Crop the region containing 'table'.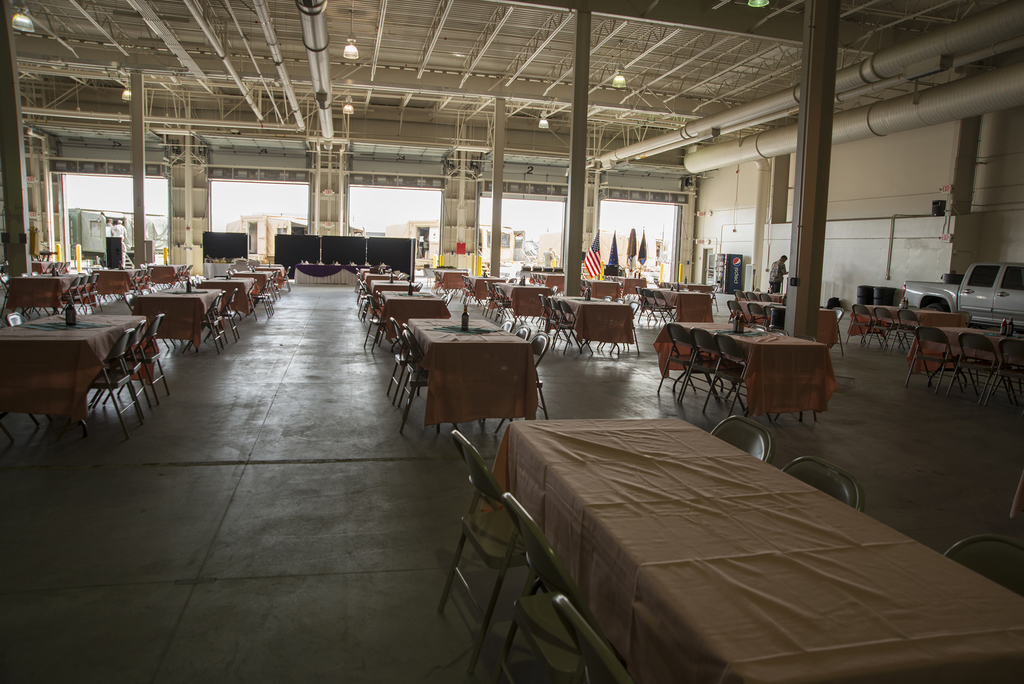
Crop region: [x1=499, y1=273, x2=551, y2=320].
